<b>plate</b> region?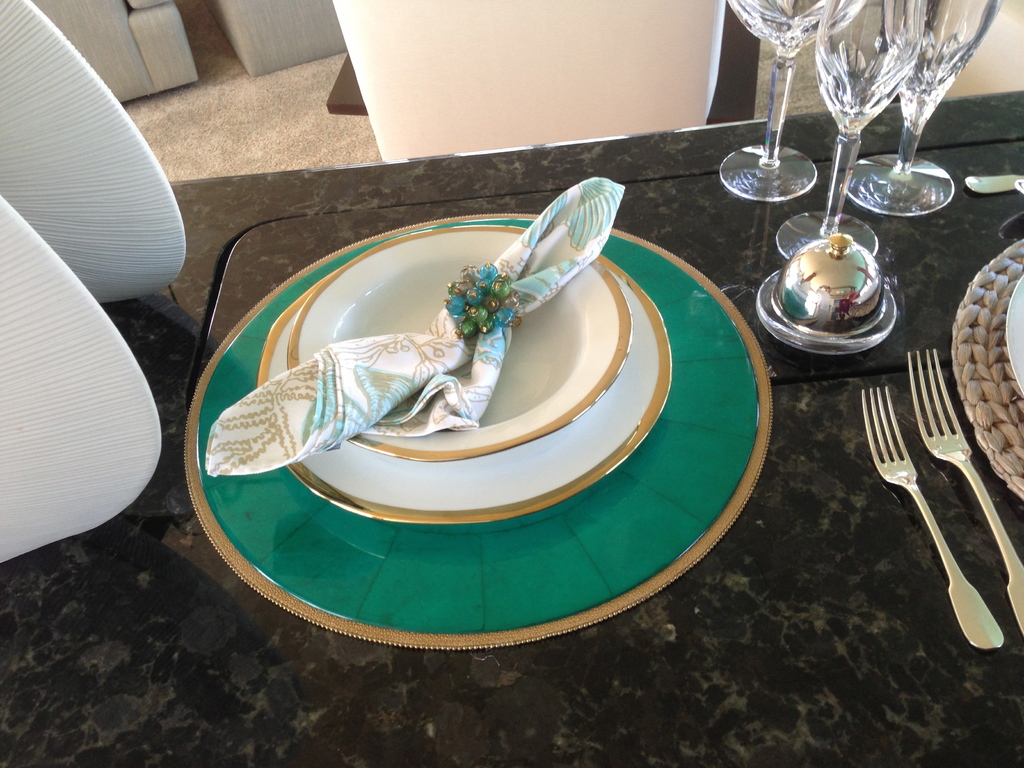
<box>170,203,775,655</box>
